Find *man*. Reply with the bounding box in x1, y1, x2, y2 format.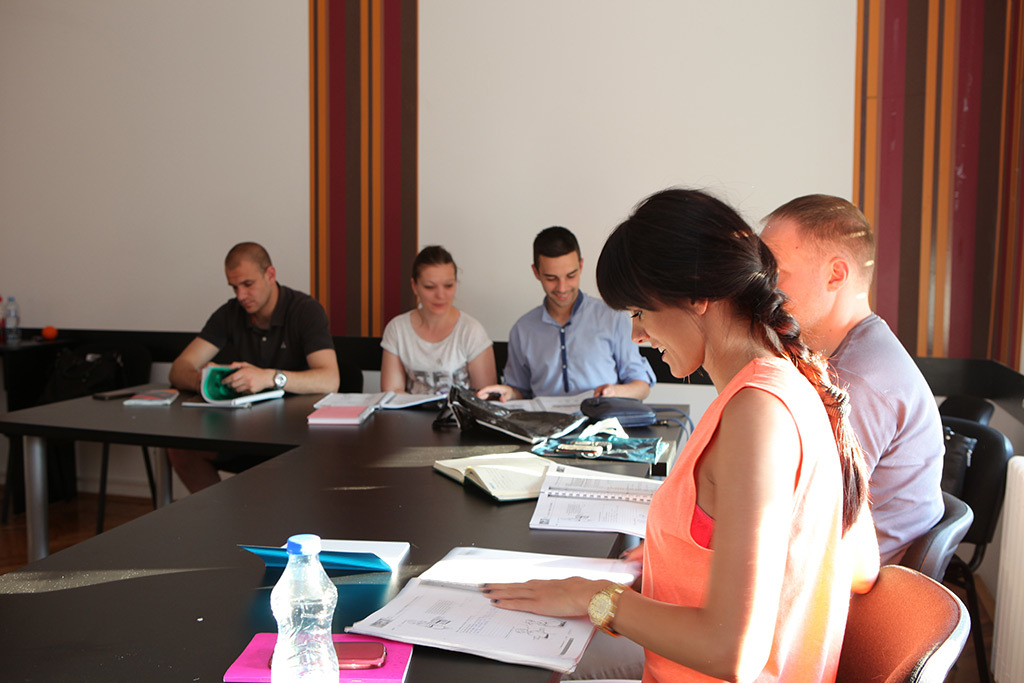
168, 244, 340, 497.
